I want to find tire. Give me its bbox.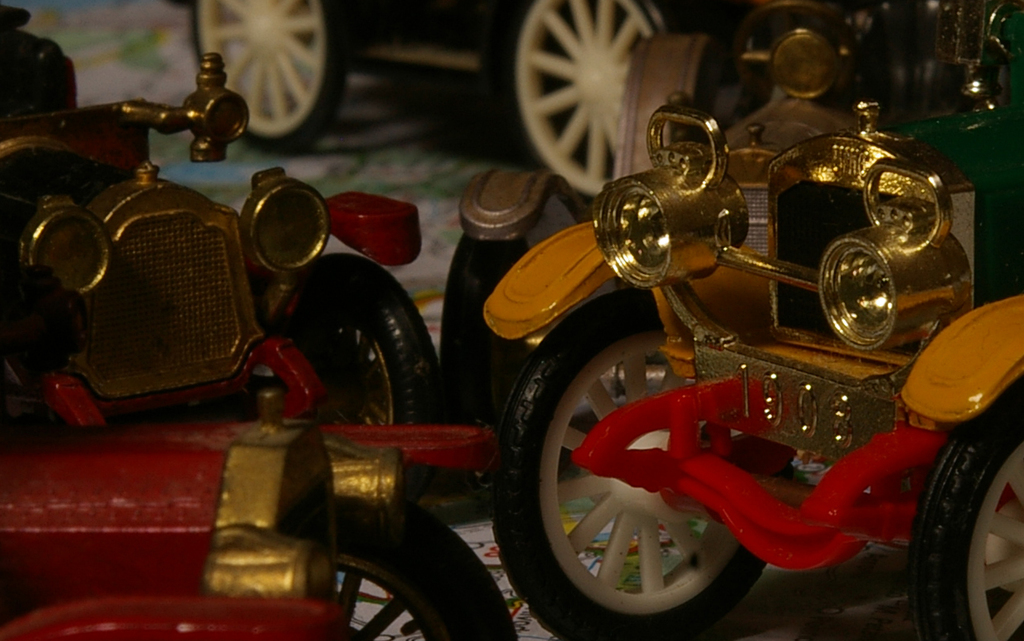
[left=278, top=494, right=521, bottom=640].
